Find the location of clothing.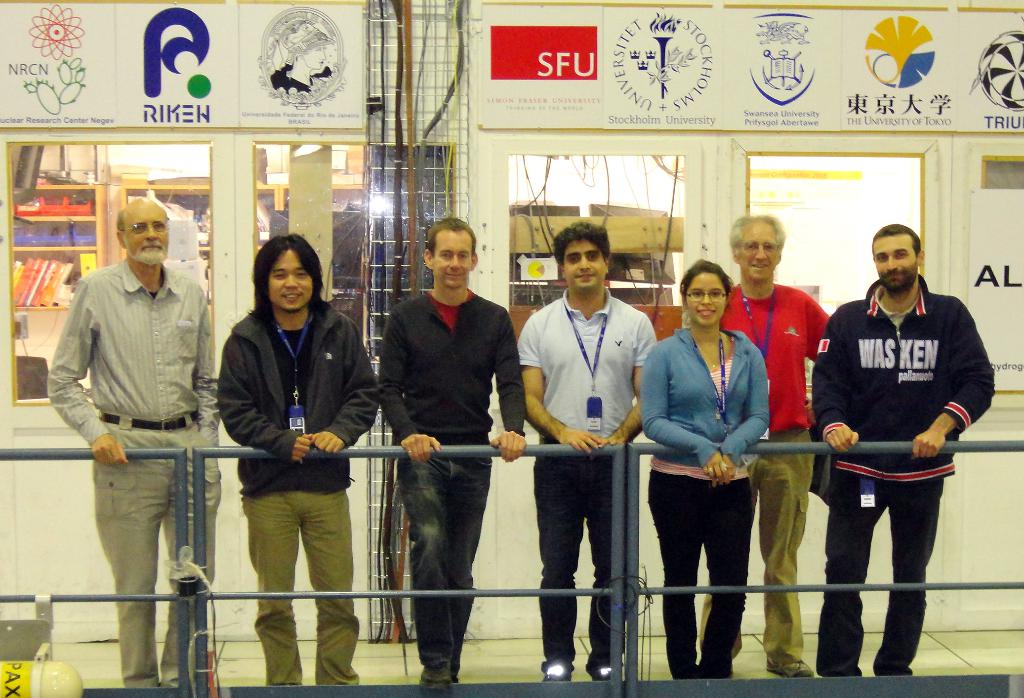
Location: 806 272 996 676.
